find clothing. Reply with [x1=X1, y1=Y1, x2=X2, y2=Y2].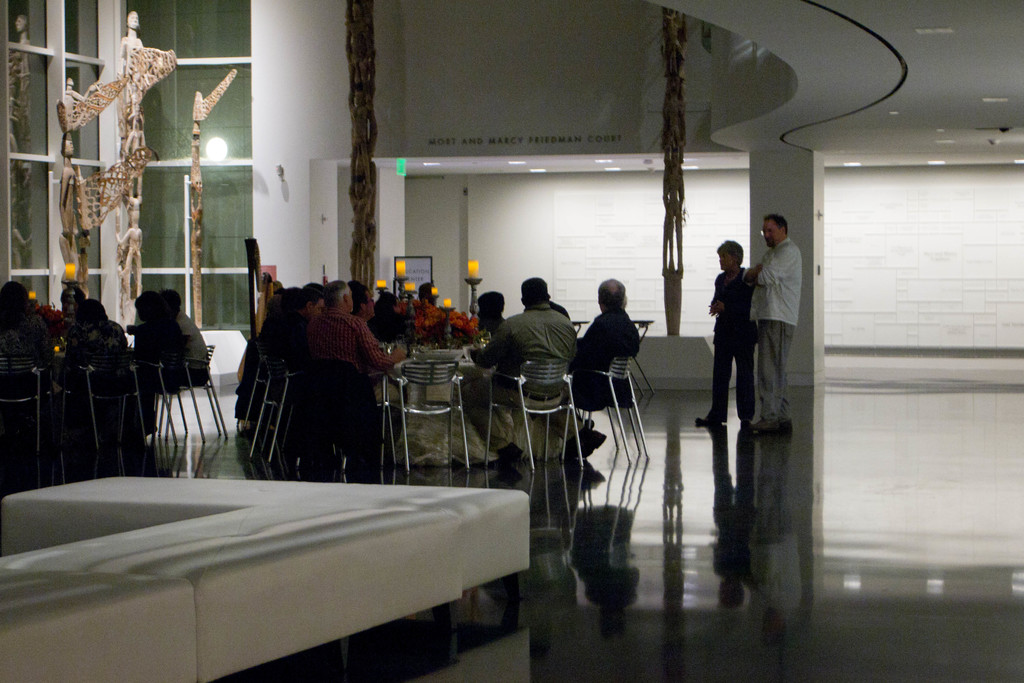
[x1=83, y1=317, x2=163, y2=454].
